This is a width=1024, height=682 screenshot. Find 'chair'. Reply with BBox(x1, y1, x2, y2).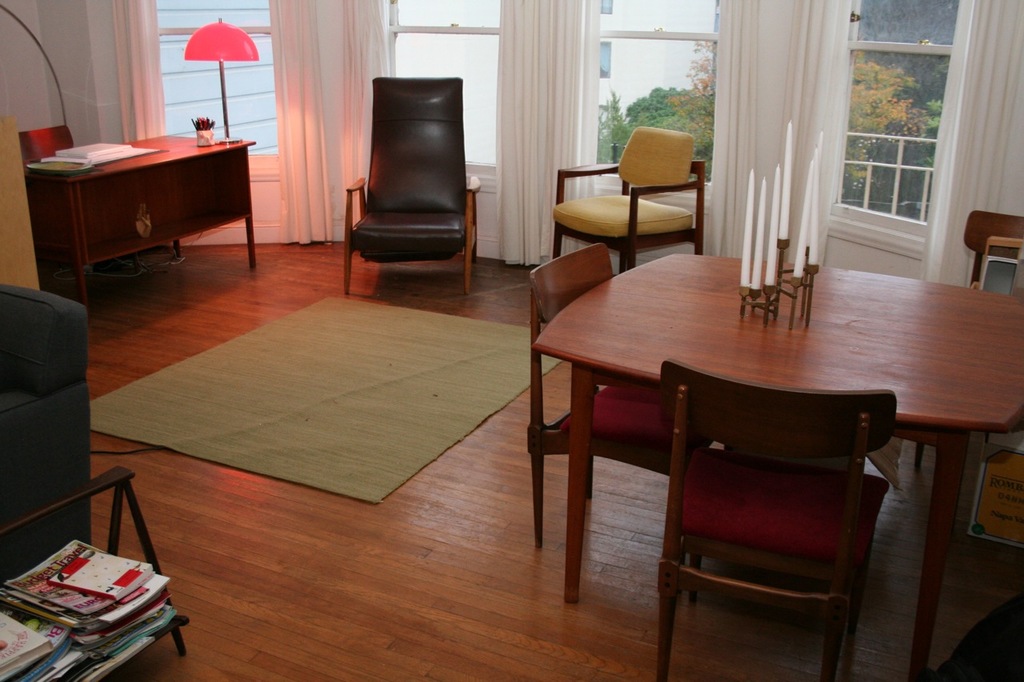
BBox(345, 49, 481, 277).
